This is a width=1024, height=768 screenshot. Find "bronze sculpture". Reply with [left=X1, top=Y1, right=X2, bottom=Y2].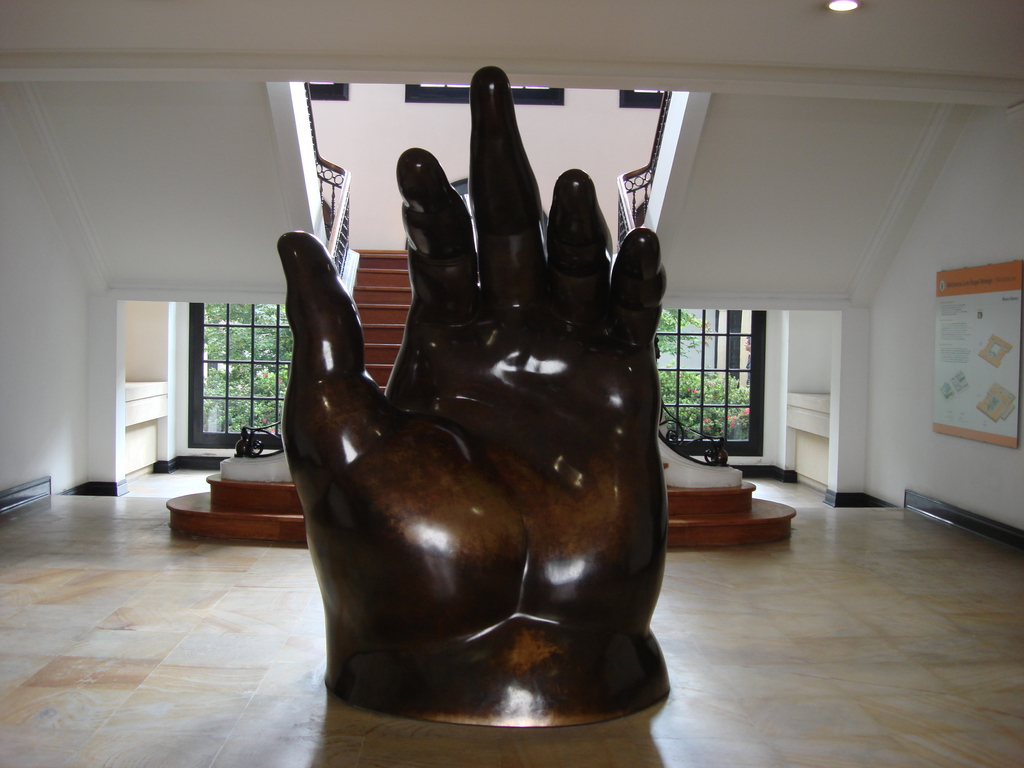
[left=263, top=62, right=747, bottom=730].
